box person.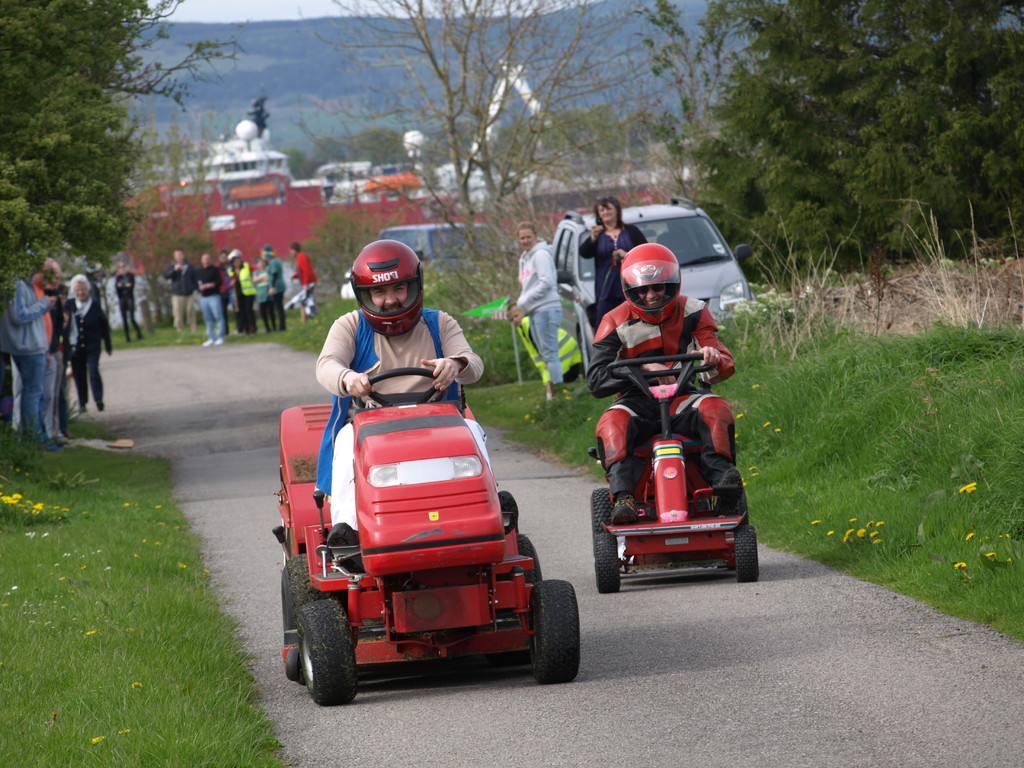
225,244,257,339.
